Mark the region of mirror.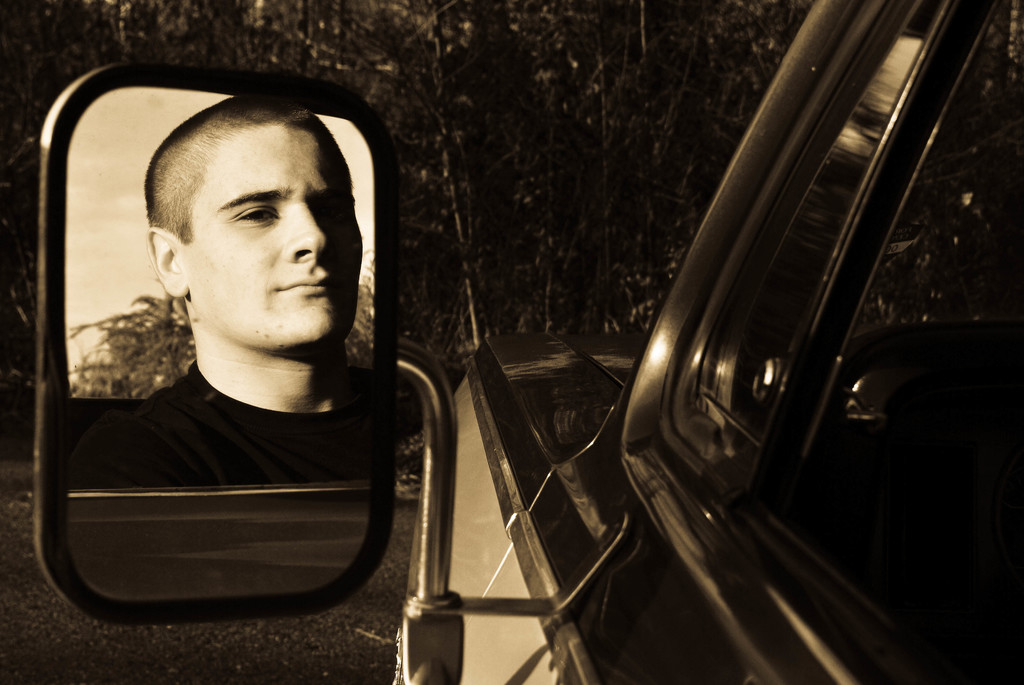
Region: (left=64, top=86, right=374, bottom=589).
